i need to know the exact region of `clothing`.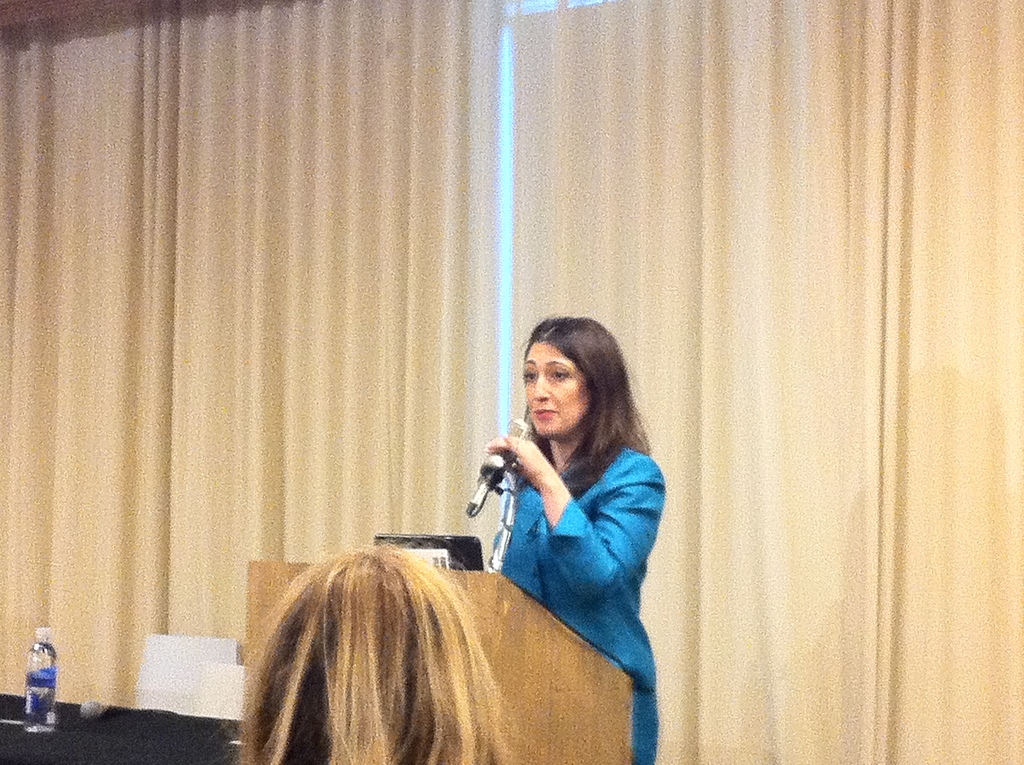
Region: <bbox>481, 426, 665, 761</bbox>.
